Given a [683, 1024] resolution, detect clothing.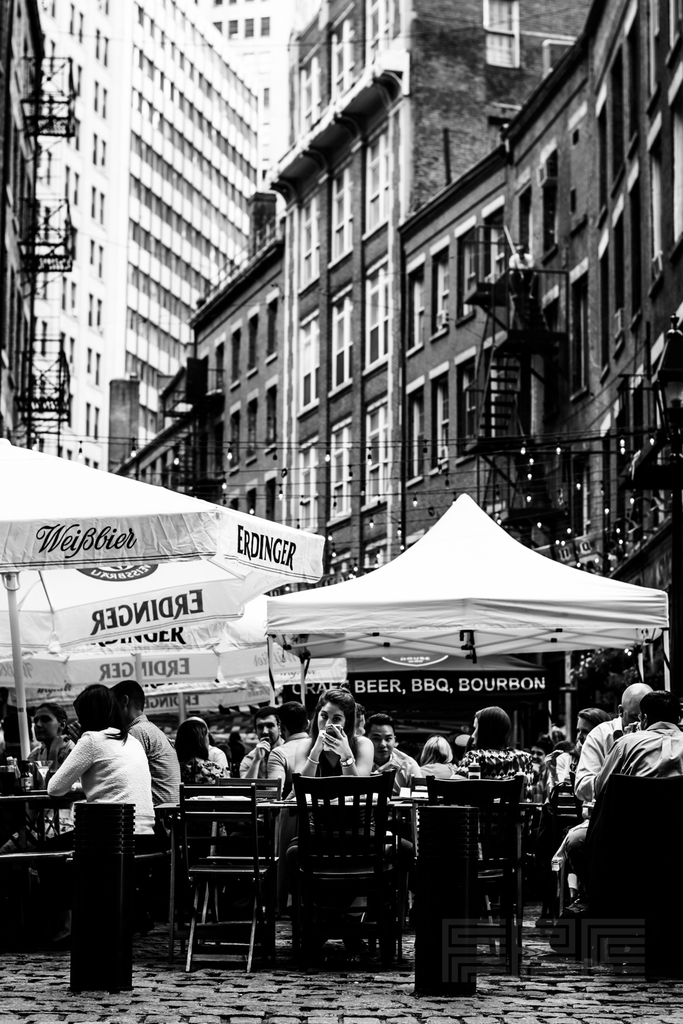
[left=573, top=715, right=622, bottom=801].
